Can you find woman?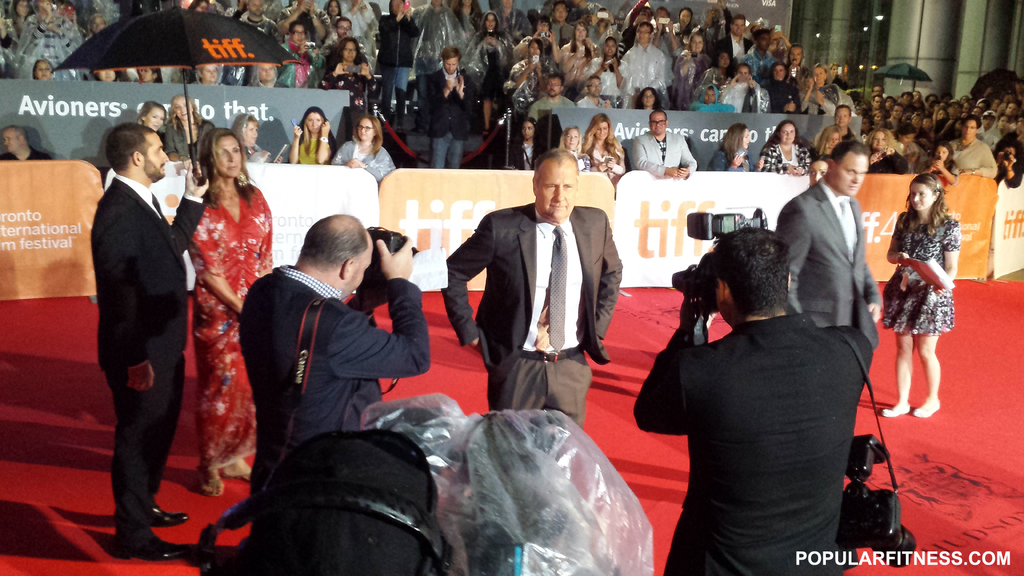
Yes, bounding box: pyautogui.locateOnScreen(588, 33, 627, 102).
